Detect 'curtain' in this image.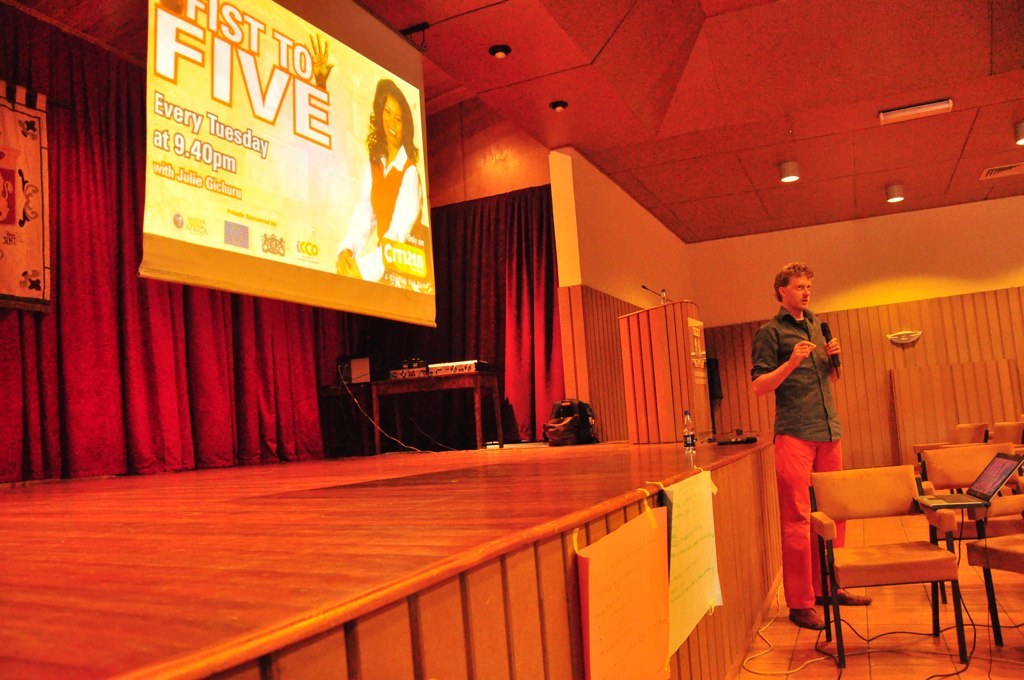
Detection: <bbox>342, 176, 572, 449</bbox>.
